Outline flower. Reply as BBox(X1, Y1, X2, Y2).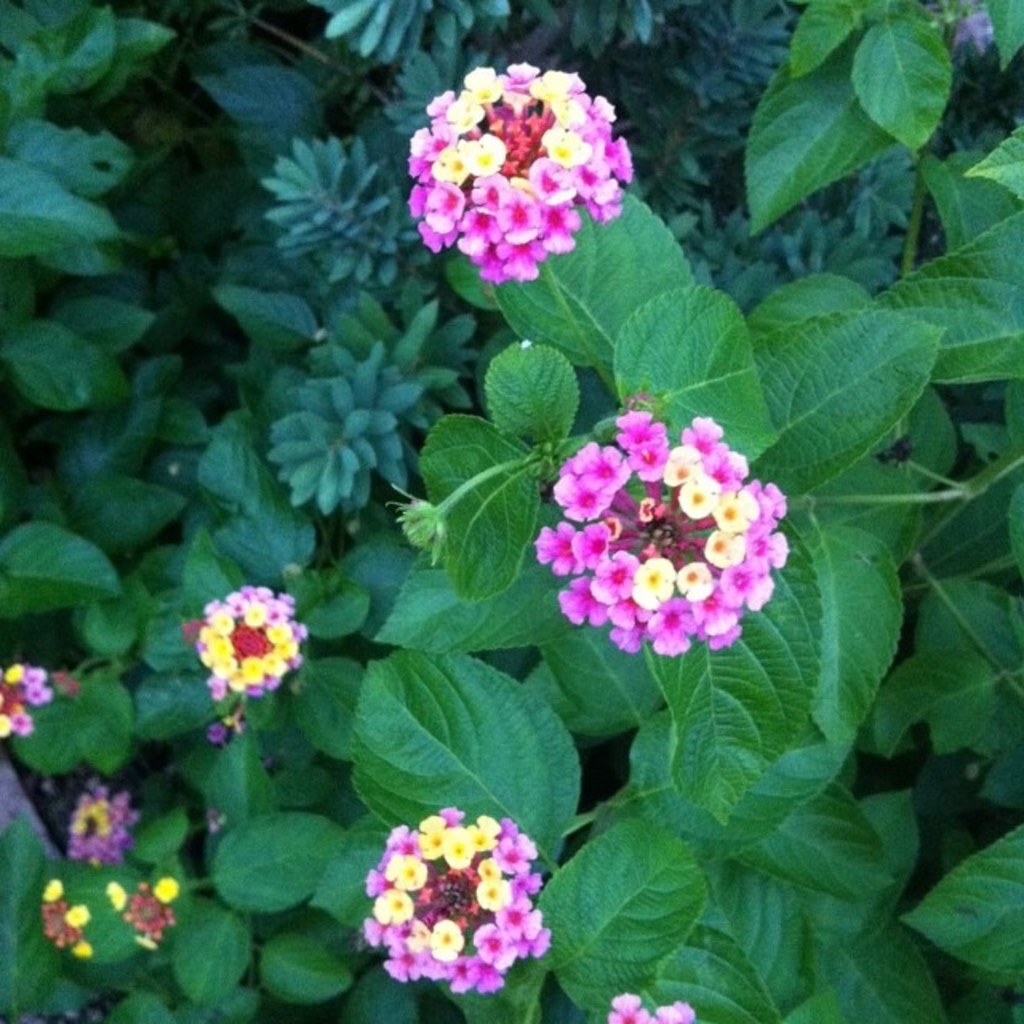
BBox(406, 62, 629, 283).
